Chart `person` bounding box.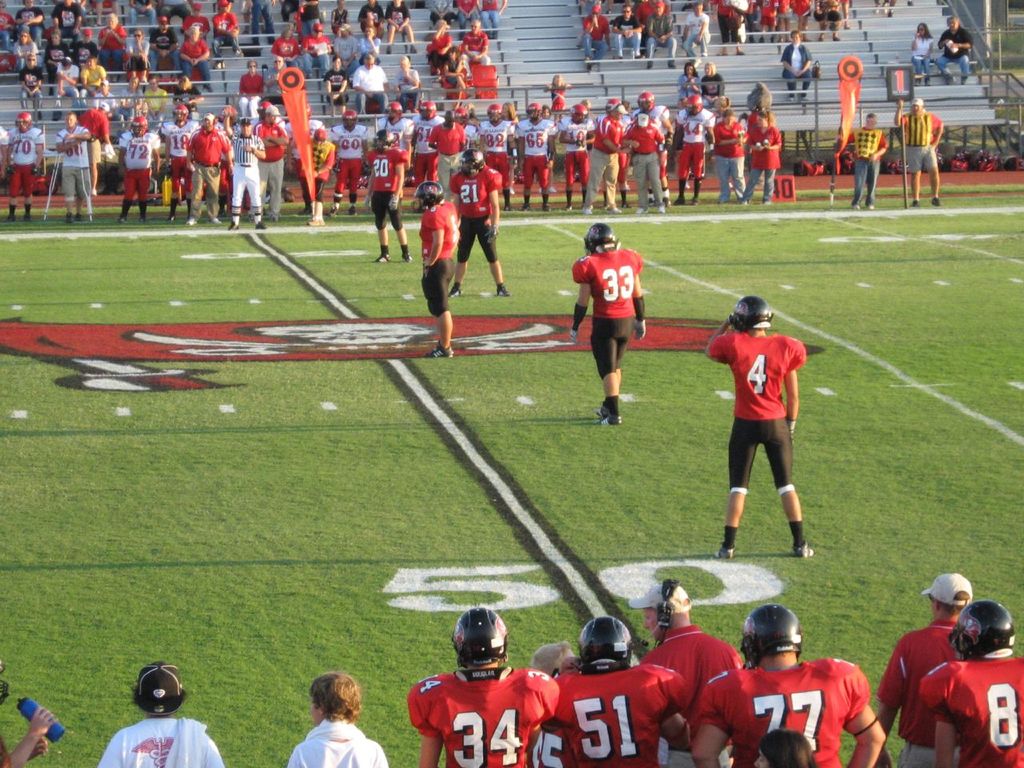
Charted: left=910, top=25, right=938, bottom=82.
